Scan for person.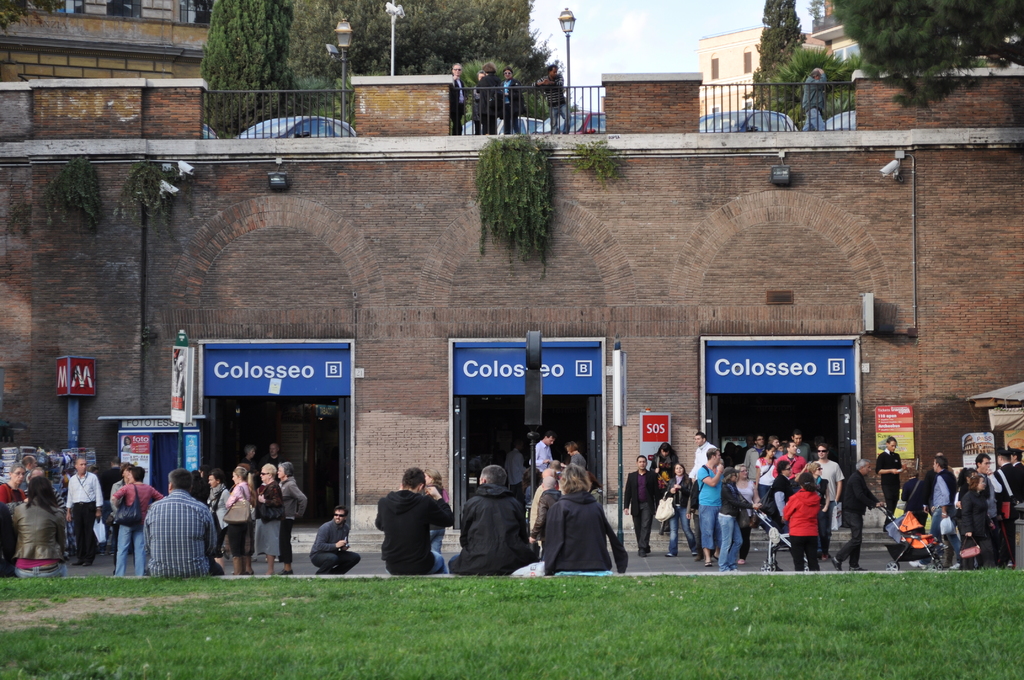
Scan result: BBox(451, 462, 535, 576).
